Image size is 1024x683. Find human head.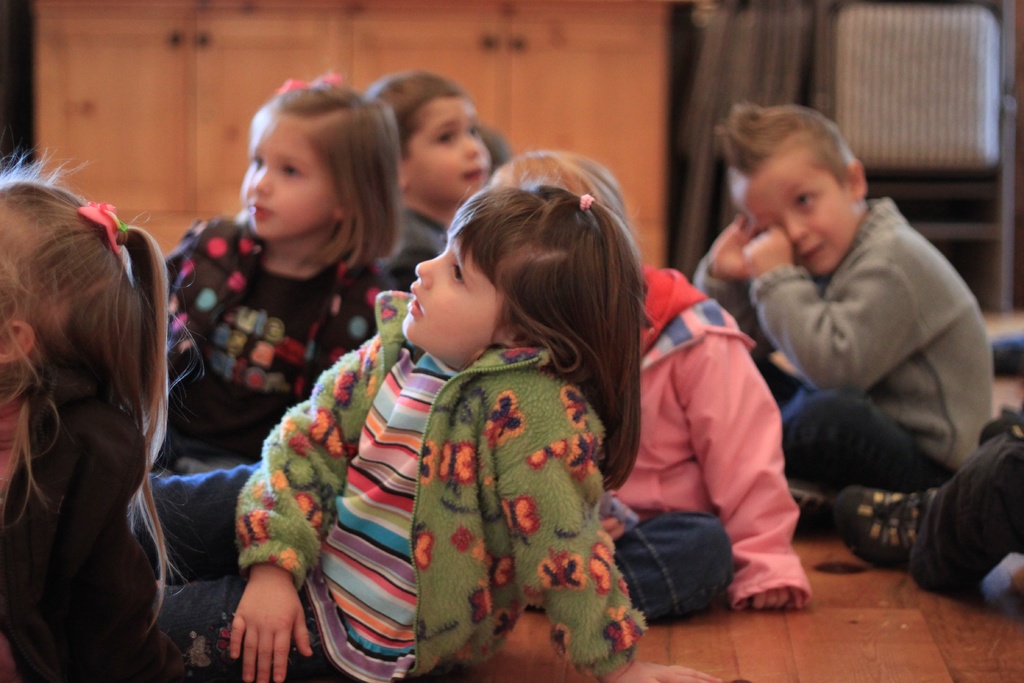
Rect(0, 183, 168, 446).
